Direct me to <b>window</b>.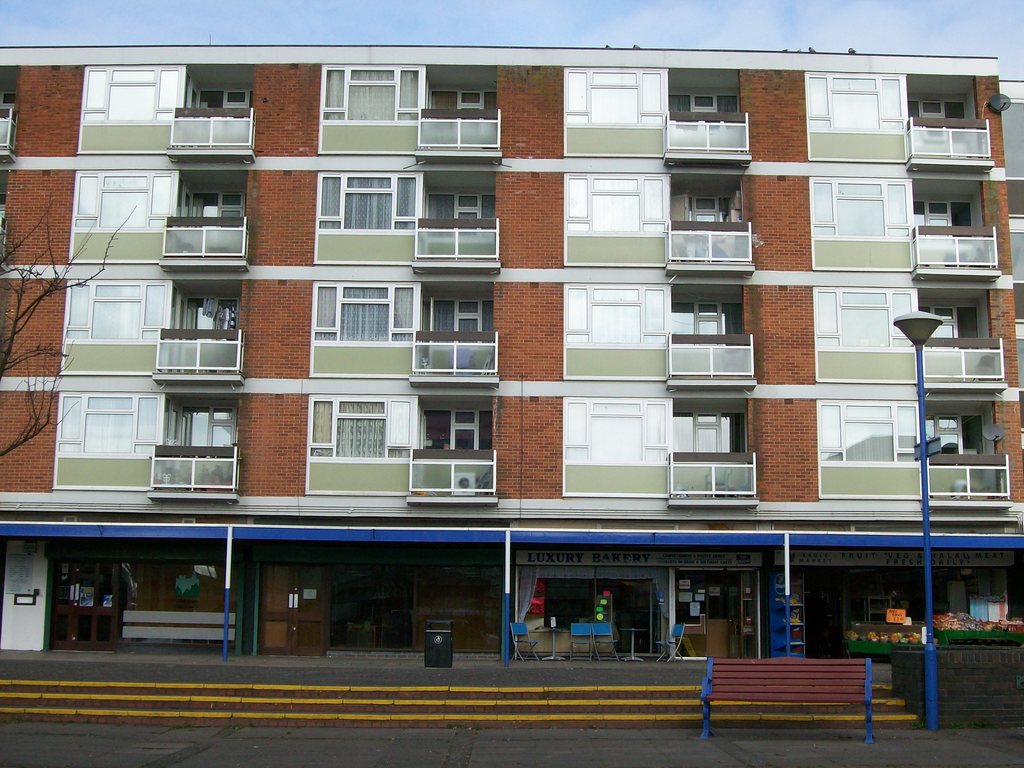
Direction: <region>804, 67, 909, 134</region>.
